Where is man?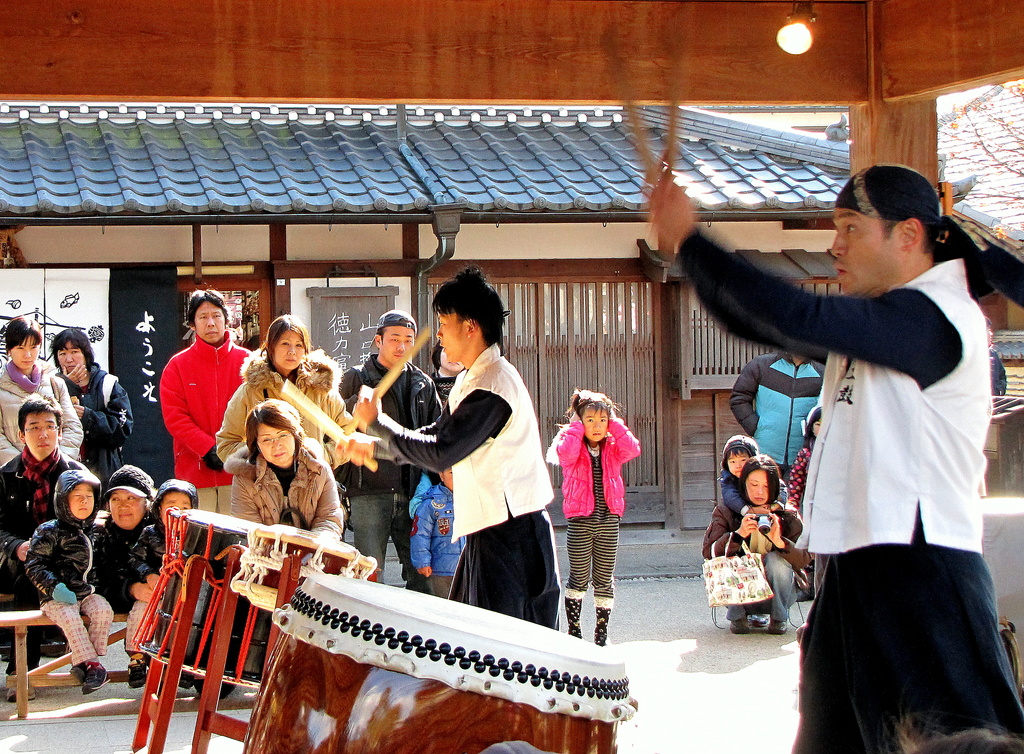
rect(143, 297, 241, 519).
